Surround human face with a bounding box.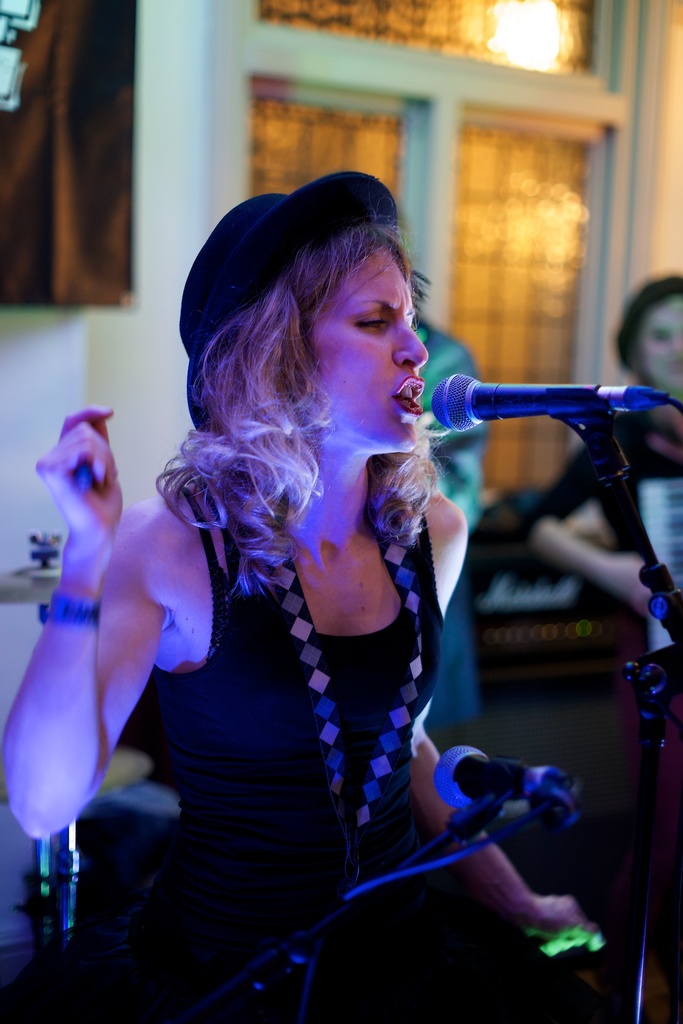
304 241 428 452.
